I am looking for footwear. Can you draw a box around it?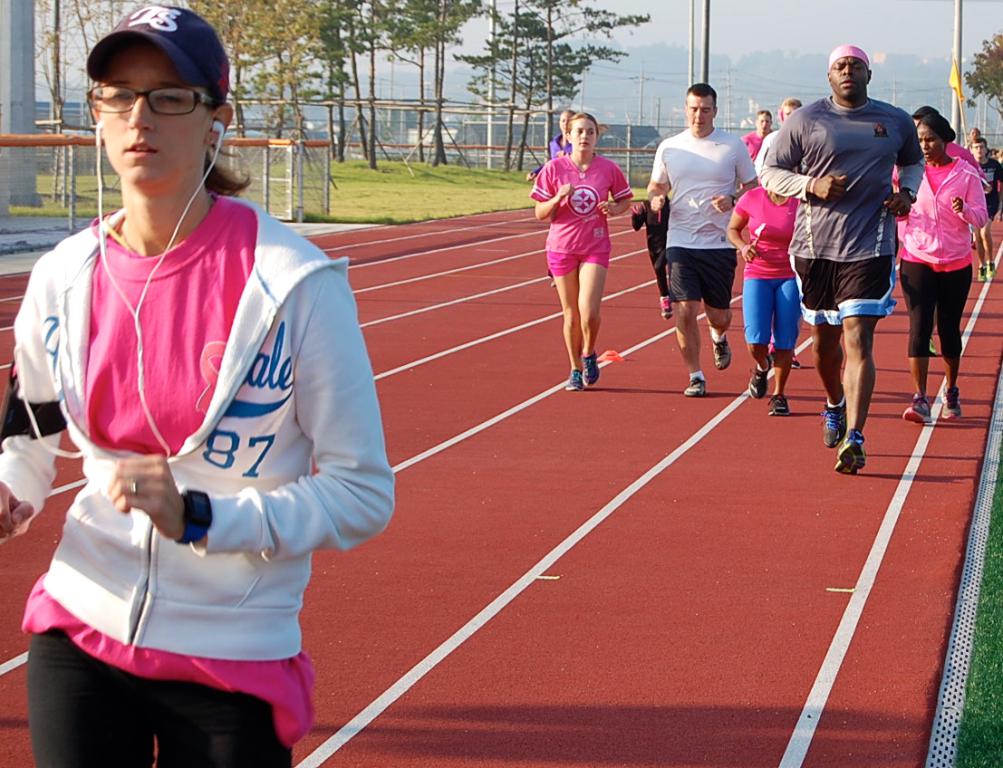
Sure, the bounding box is 770 391 787 413.
